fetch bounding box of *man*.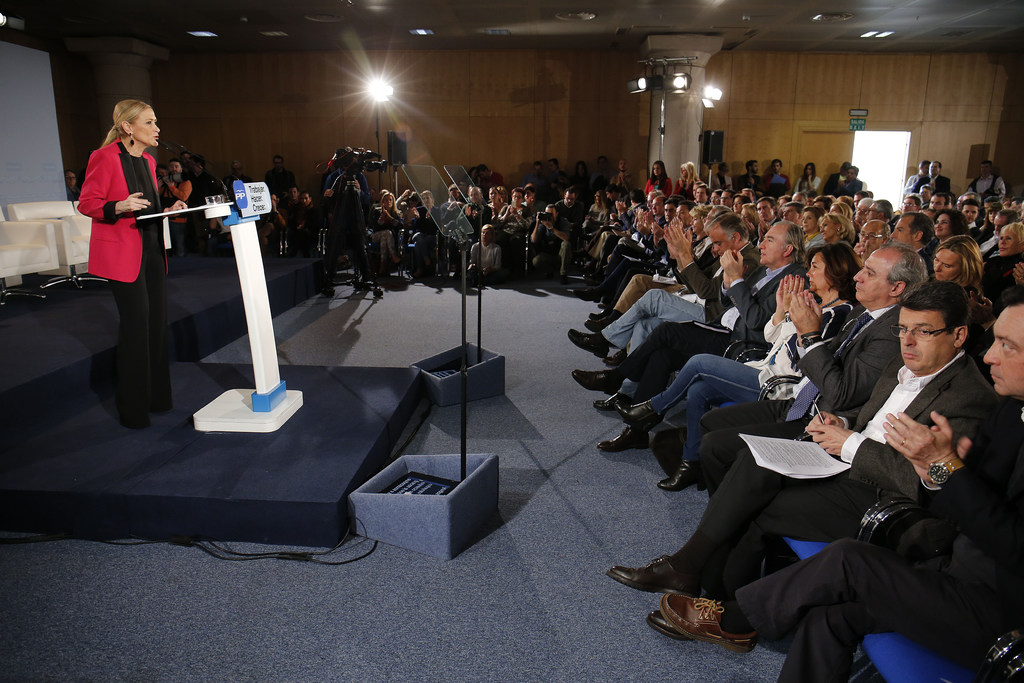
Bbox: box=[969, 160, 1011, 206].
